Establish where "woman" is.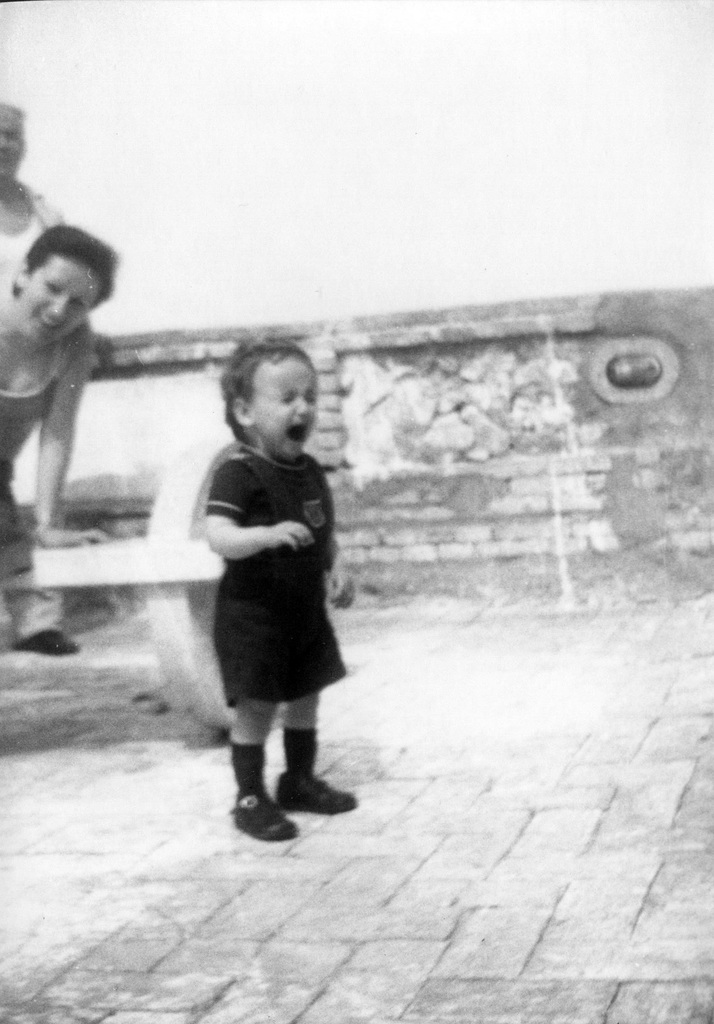
Established at 0,191,164,552.
